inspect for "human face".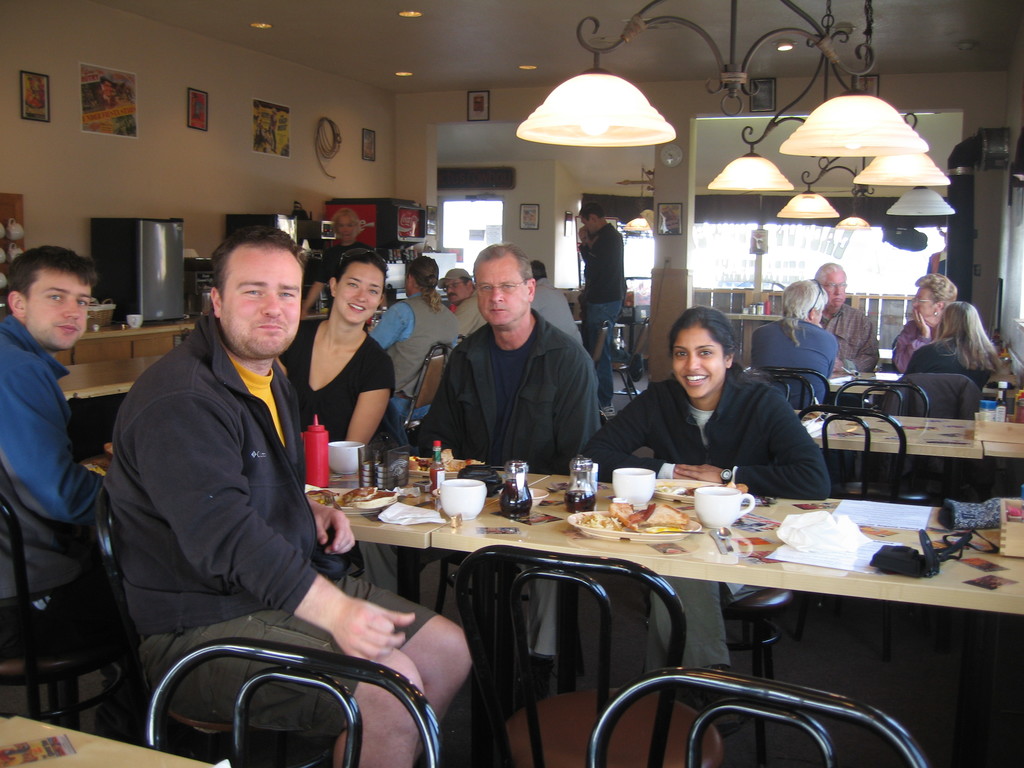
Inspection: rect(474, 260, 524, 328).
